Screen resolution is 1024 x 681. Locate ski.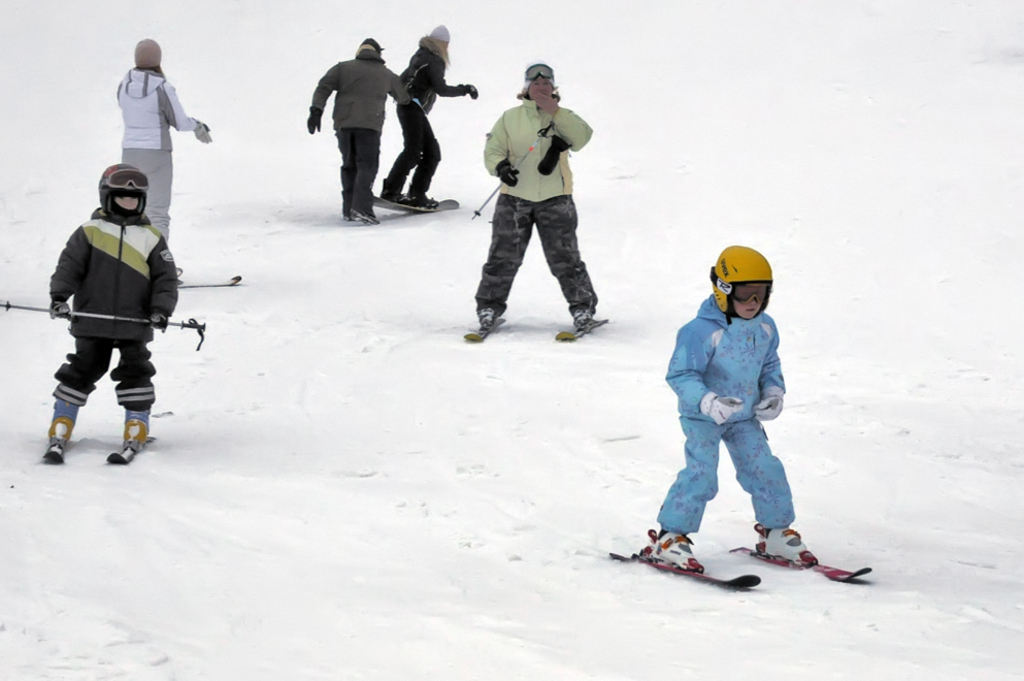
region(727, 548, 867, 584).
